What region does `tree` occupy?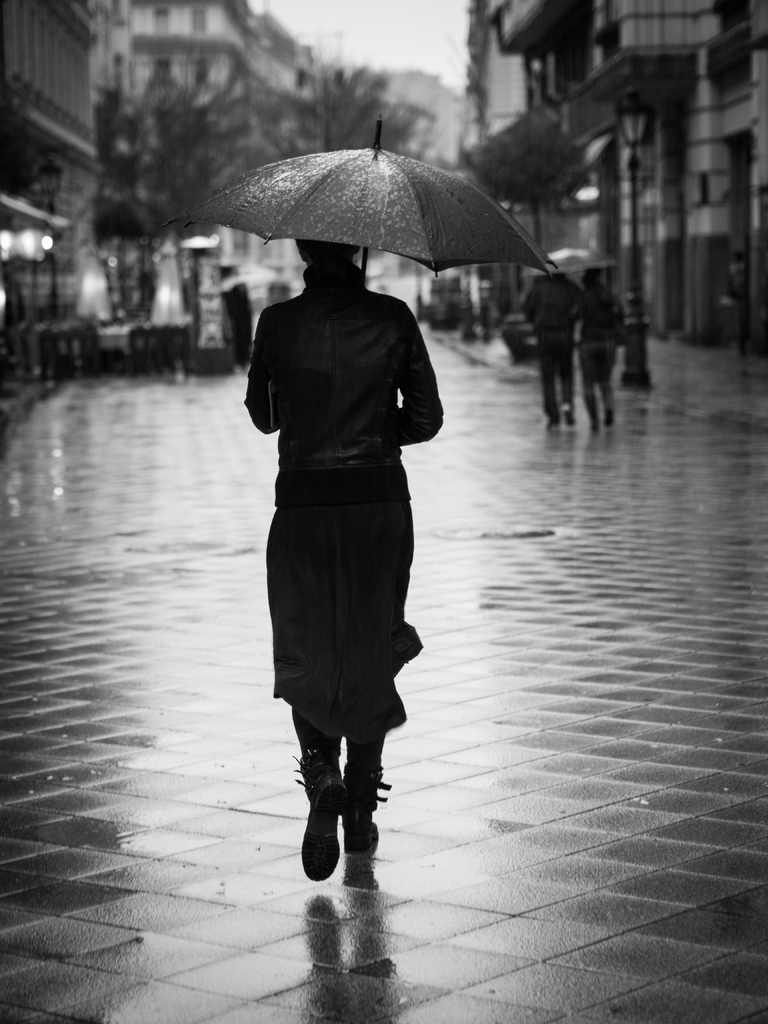
[91, 74, 275, 344].
